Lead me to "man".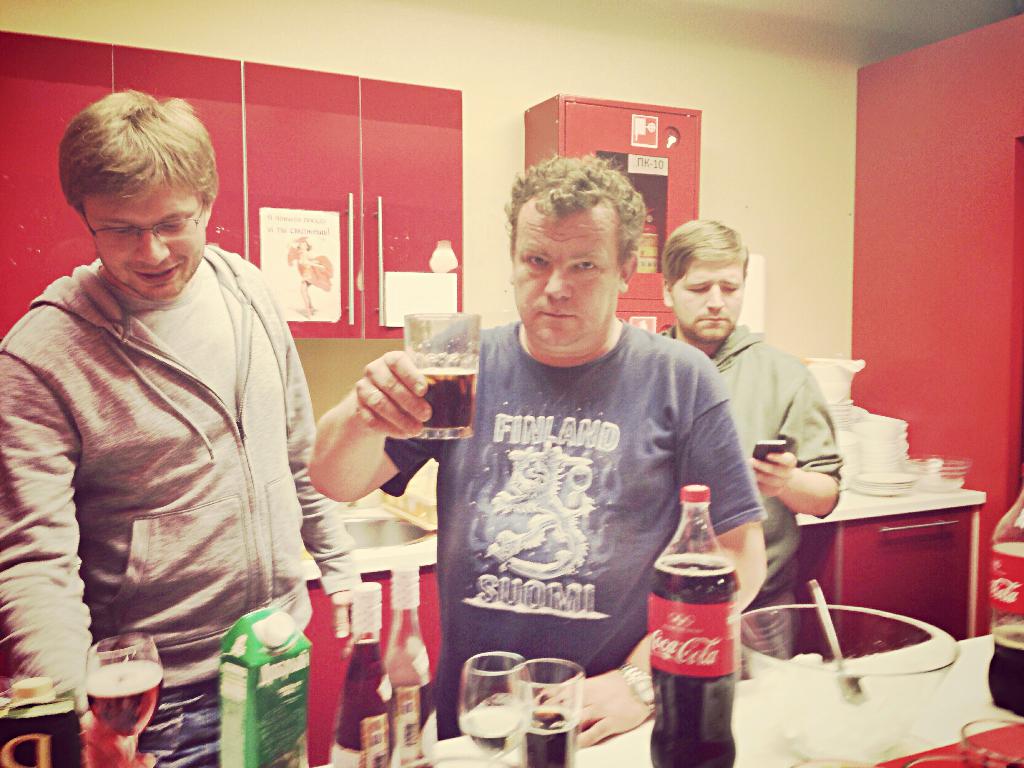
Lead to (650, 217, 845, 680).
